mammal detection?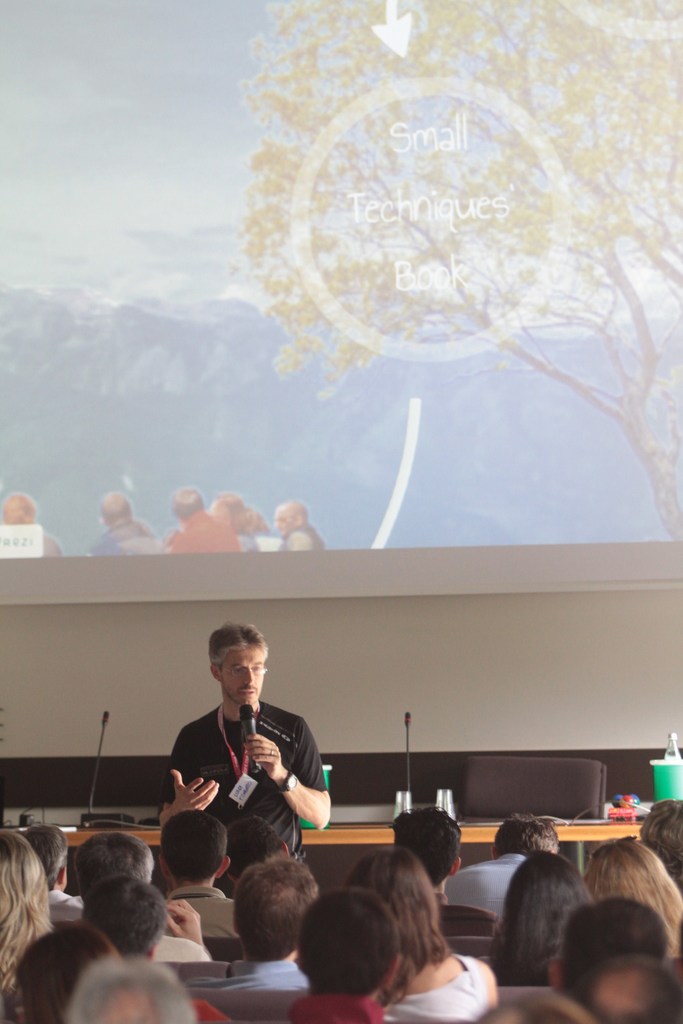
pyautogui.locateOnScreen(385, 803, 498, 940)
